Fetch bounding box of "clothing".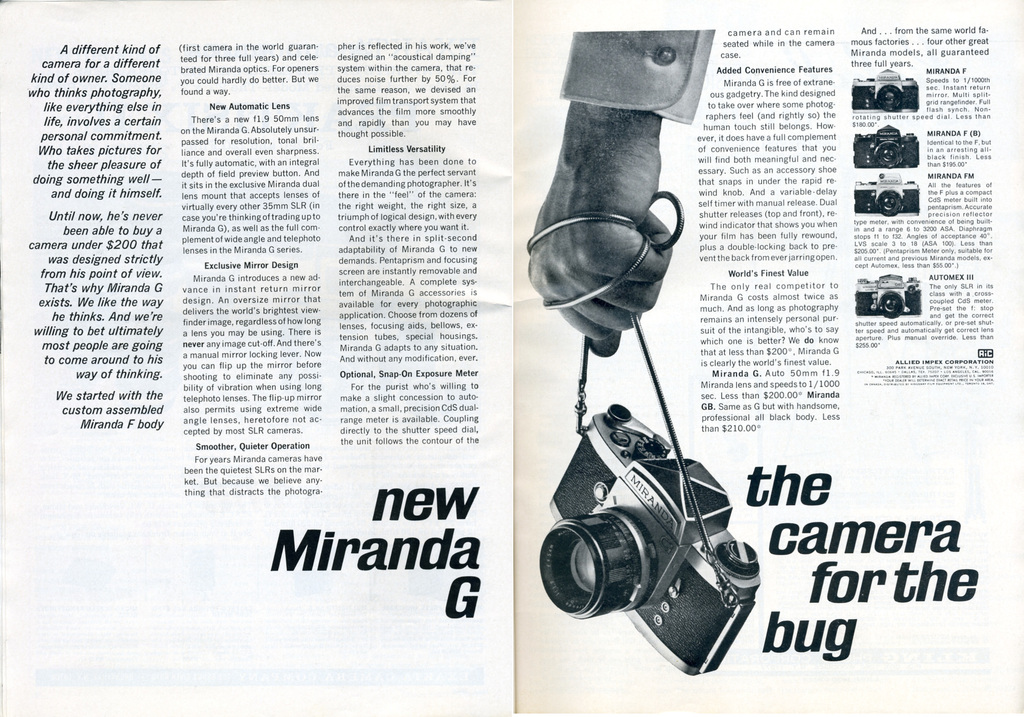
Bbox: (left=557, top=29, right=717, bottom=119).
